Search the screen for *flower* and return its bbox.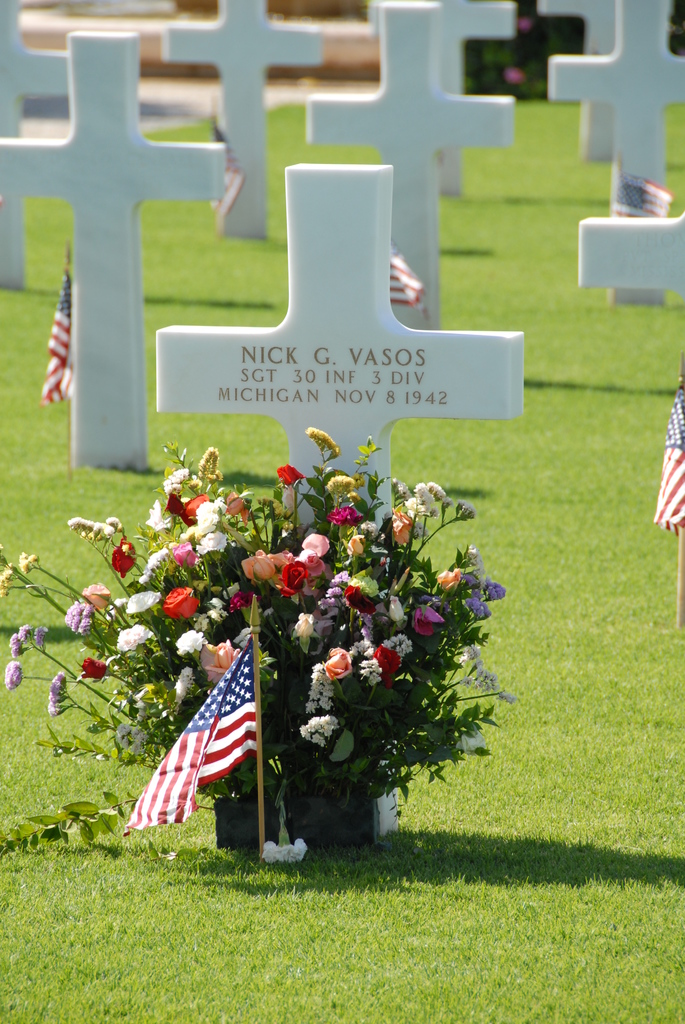
Found: <region>382, 482, 471, 540</region>.
